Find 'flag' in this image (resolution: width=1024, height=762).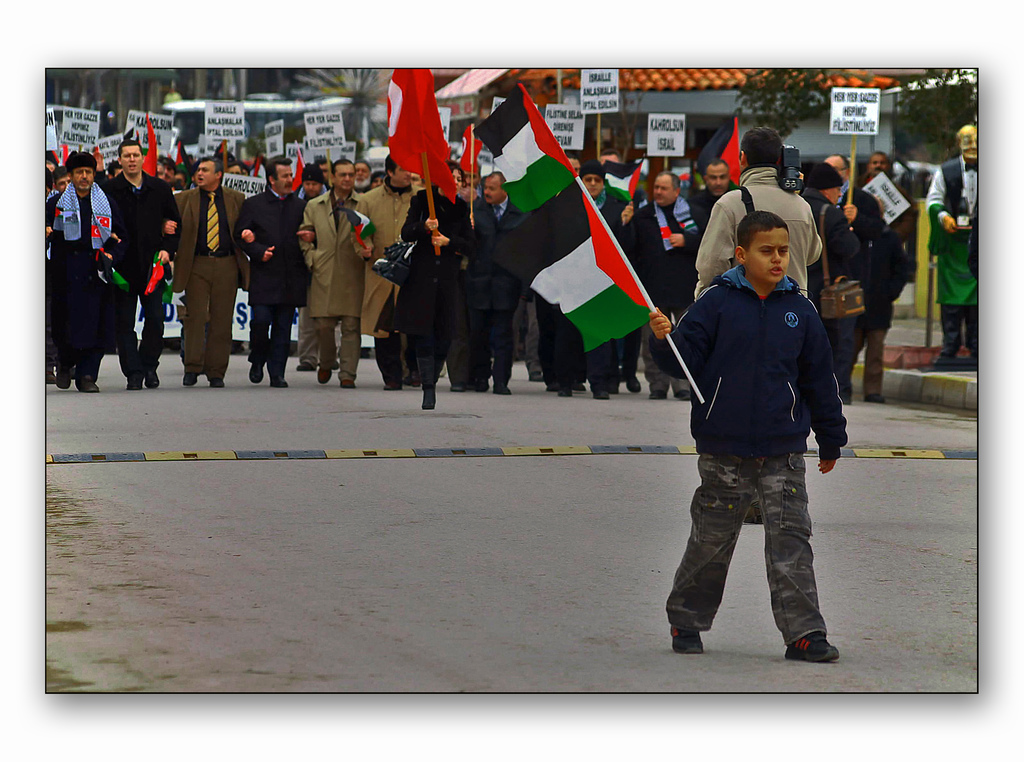
locate(141, 255, 173, 311).
